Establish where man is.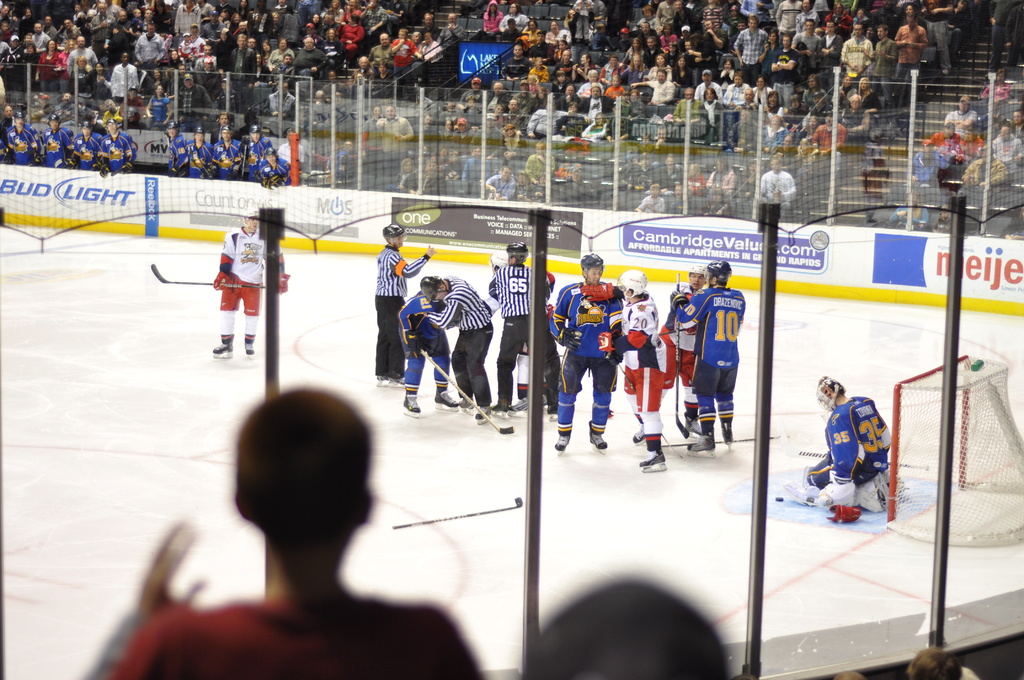
Established at bbox(379, 106, 414, 173).
